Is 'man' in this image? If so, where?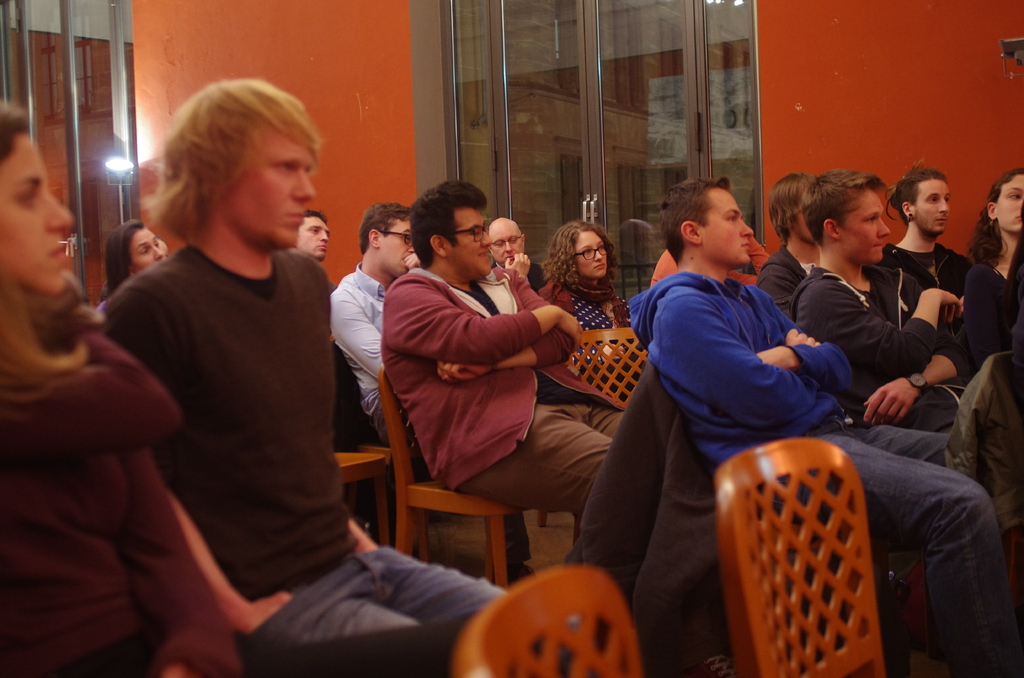
Yes, at [x1=88, y1=67, x2=540, y2=677].
